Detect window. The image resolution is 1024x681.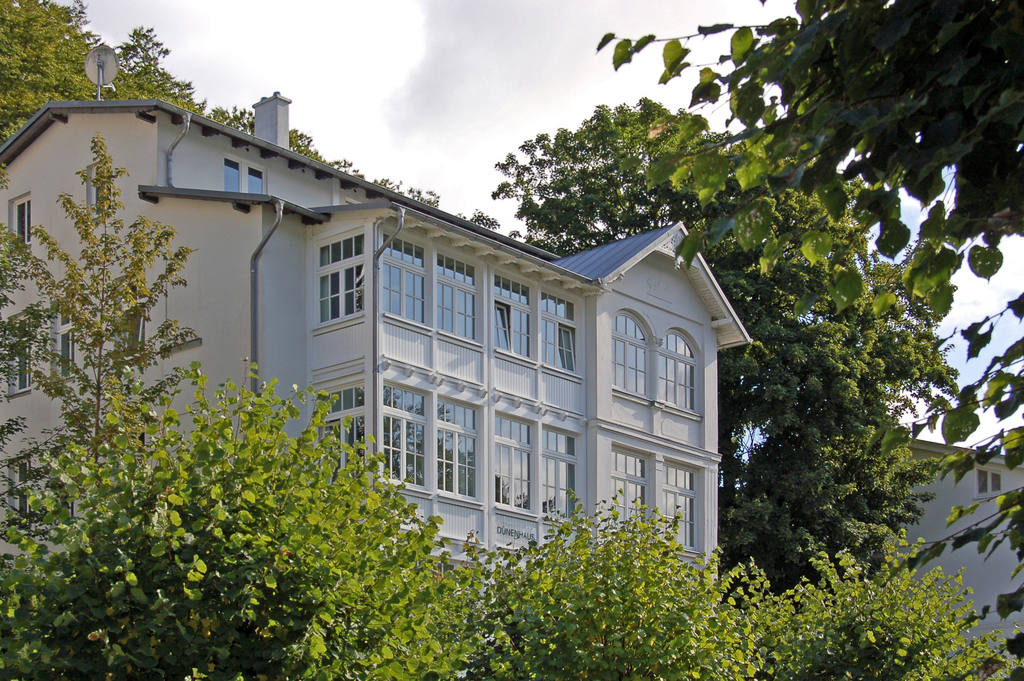
l=310, t=384, r=368, b=474.
